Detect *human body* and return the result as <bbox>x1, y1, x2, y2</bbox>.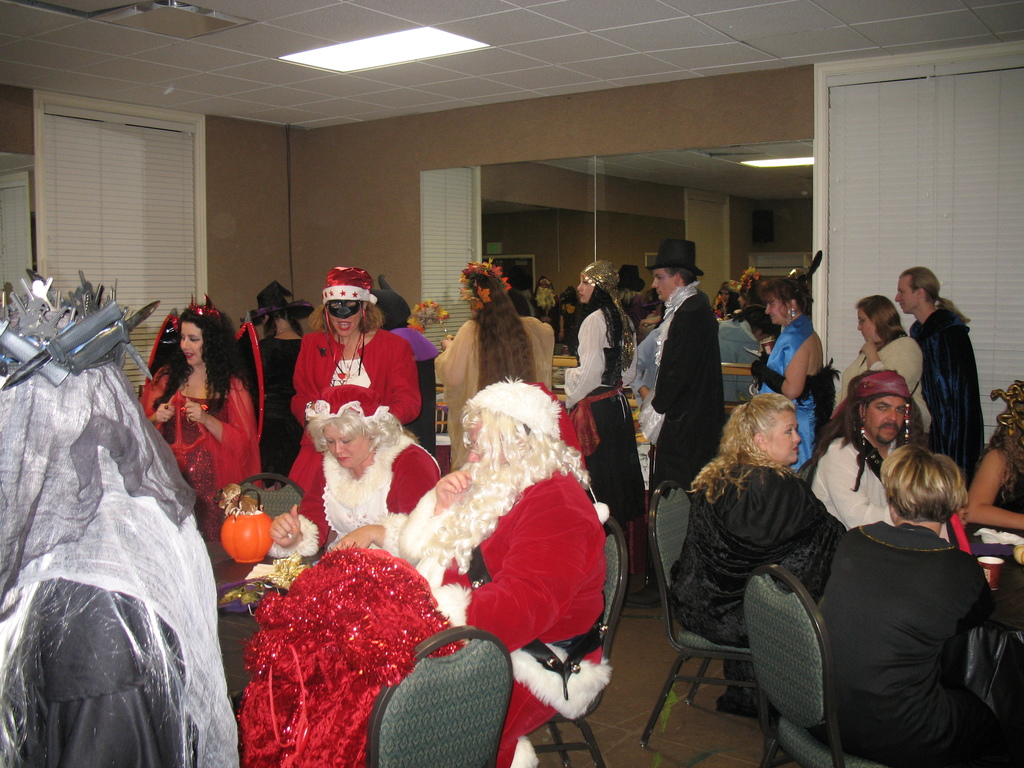
<bbox>966, 450, 1023, 536</bbox>.
